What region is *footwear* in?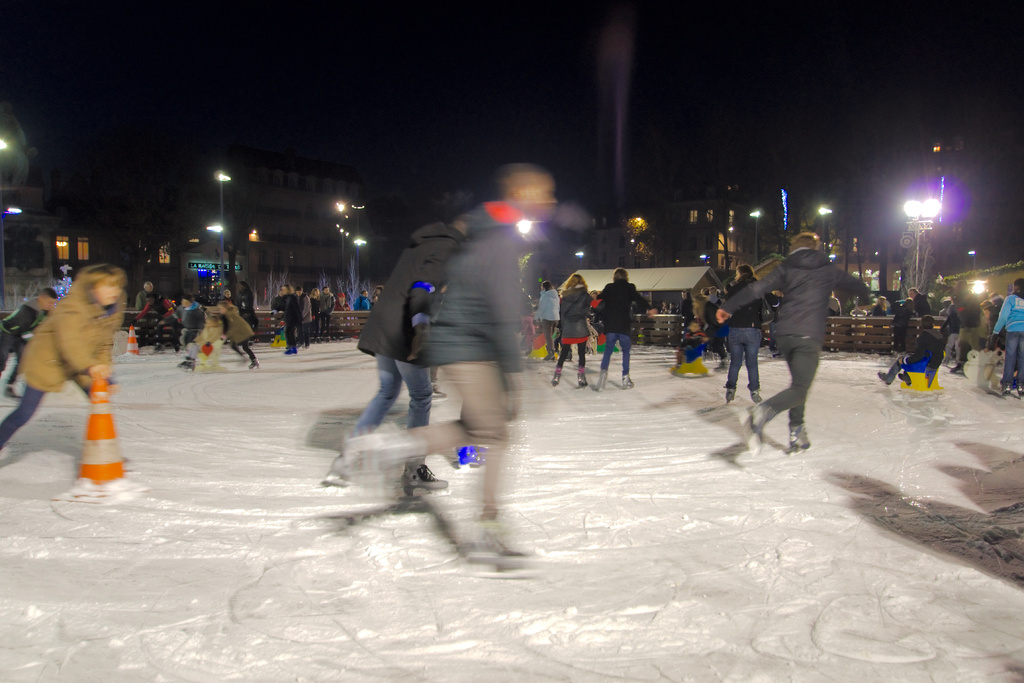
{"left": 1018, "top": 378, "right": 1023, "bottom": 402}.
